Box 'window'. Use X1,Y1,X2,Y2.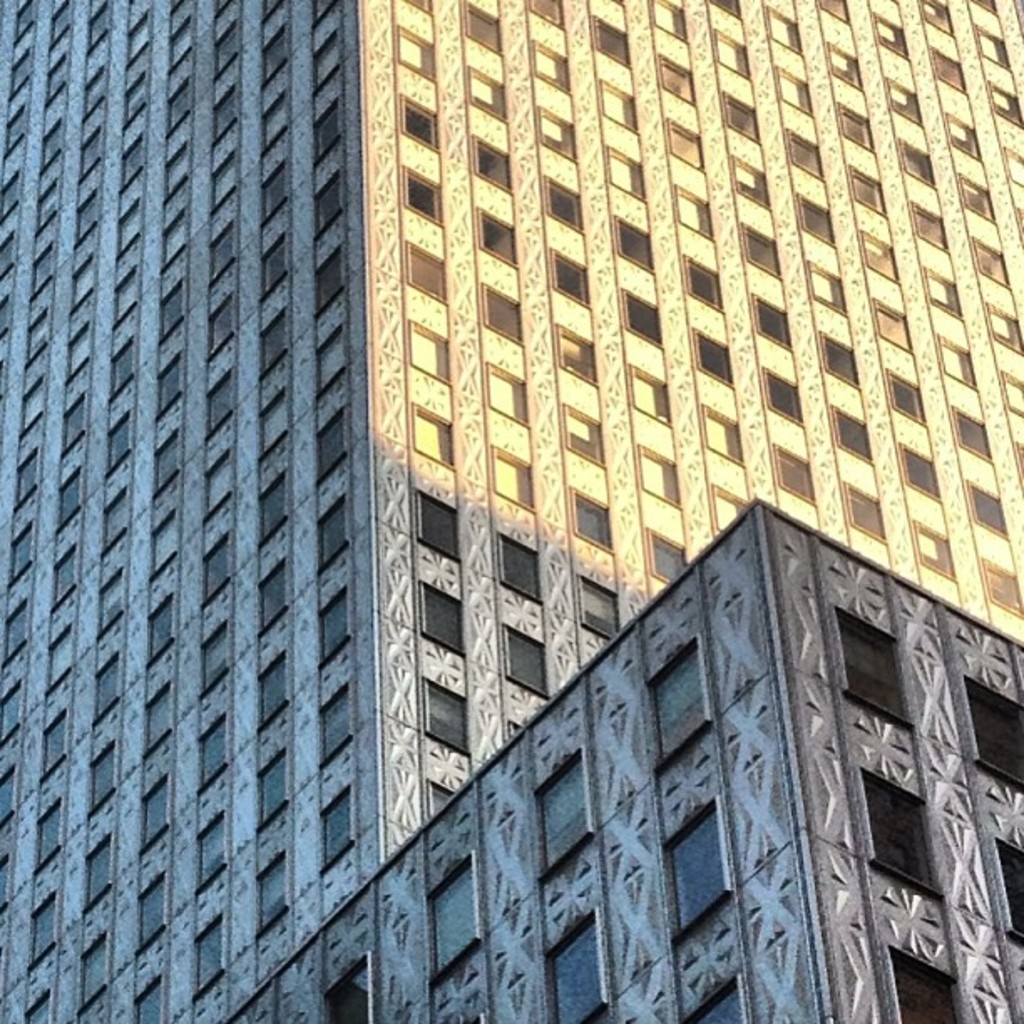
316,2,336,25.
